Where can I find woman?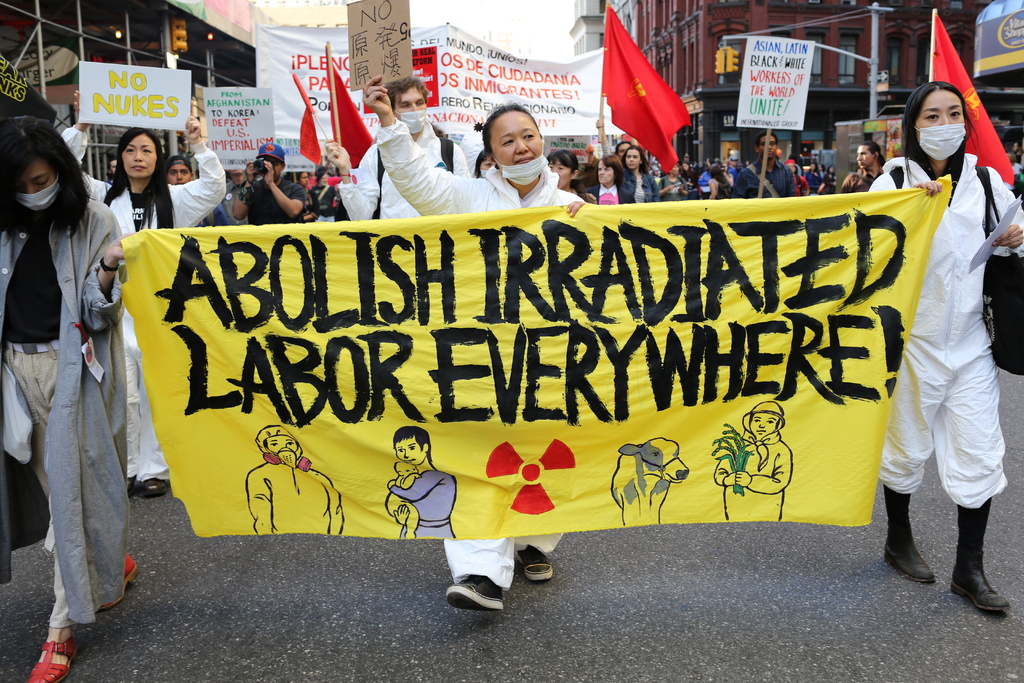
You can find it at {"x1": 54, "y1": 88, "x2": 227, "y2": 511}.
